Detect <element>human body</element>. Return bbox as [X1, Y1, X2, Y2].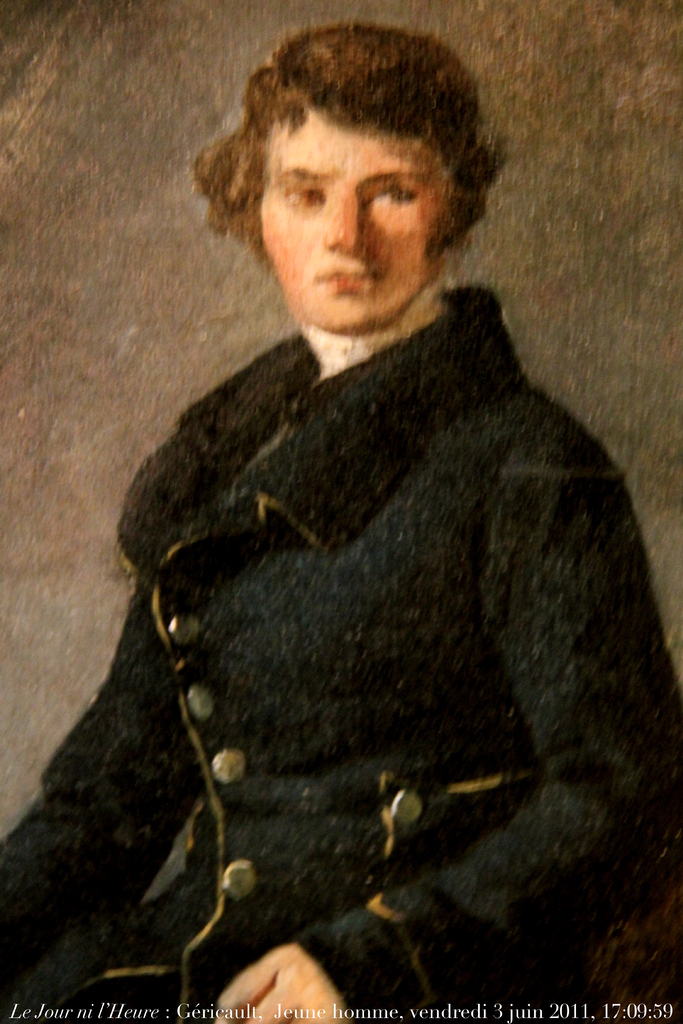
[74, 109, 651, 963].
